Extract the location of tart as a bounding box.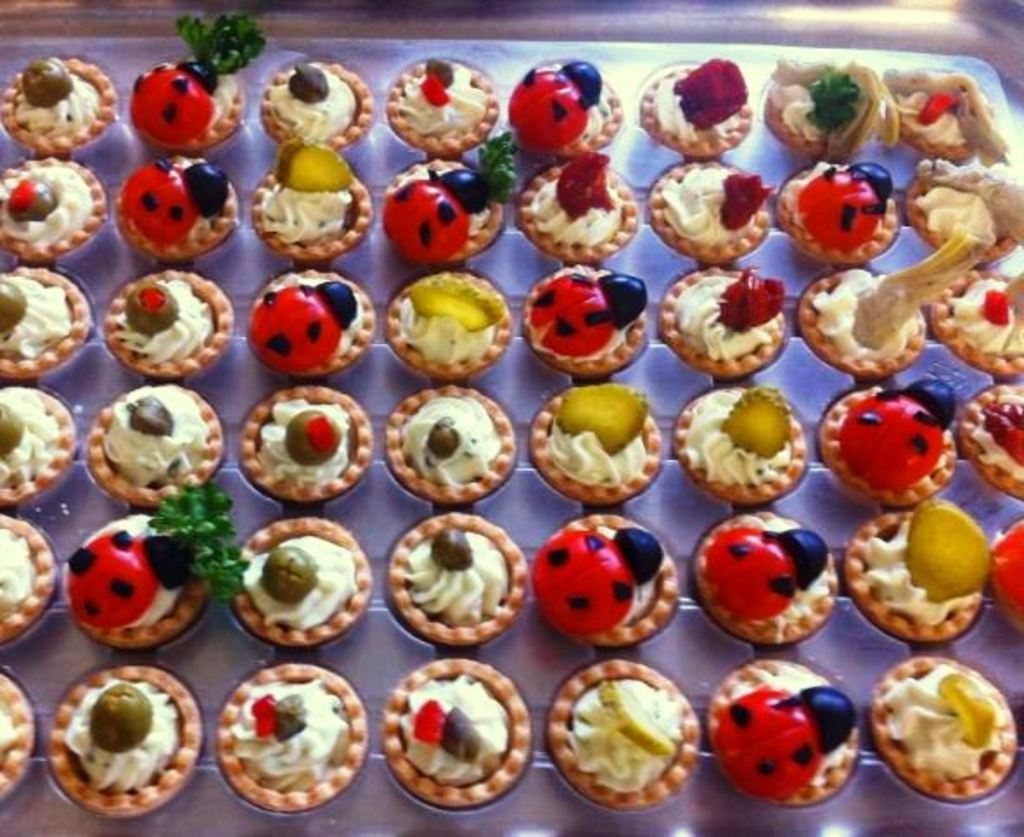
[x1=912, y1=152, x2=1022, y2=252].
